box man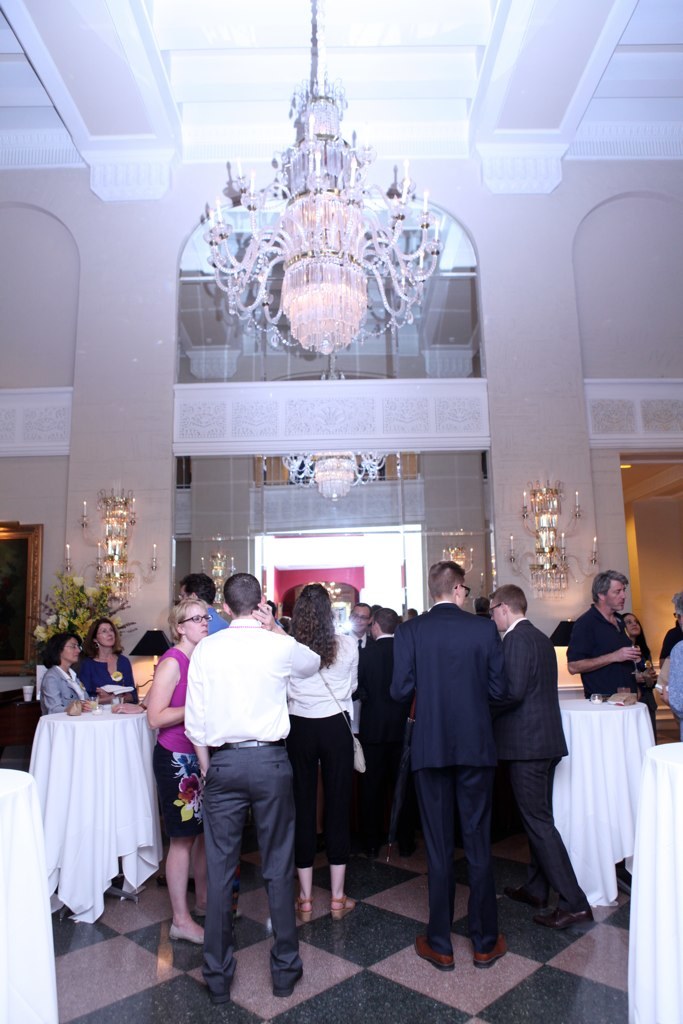
bbox=(475, 586, 589, 932)
